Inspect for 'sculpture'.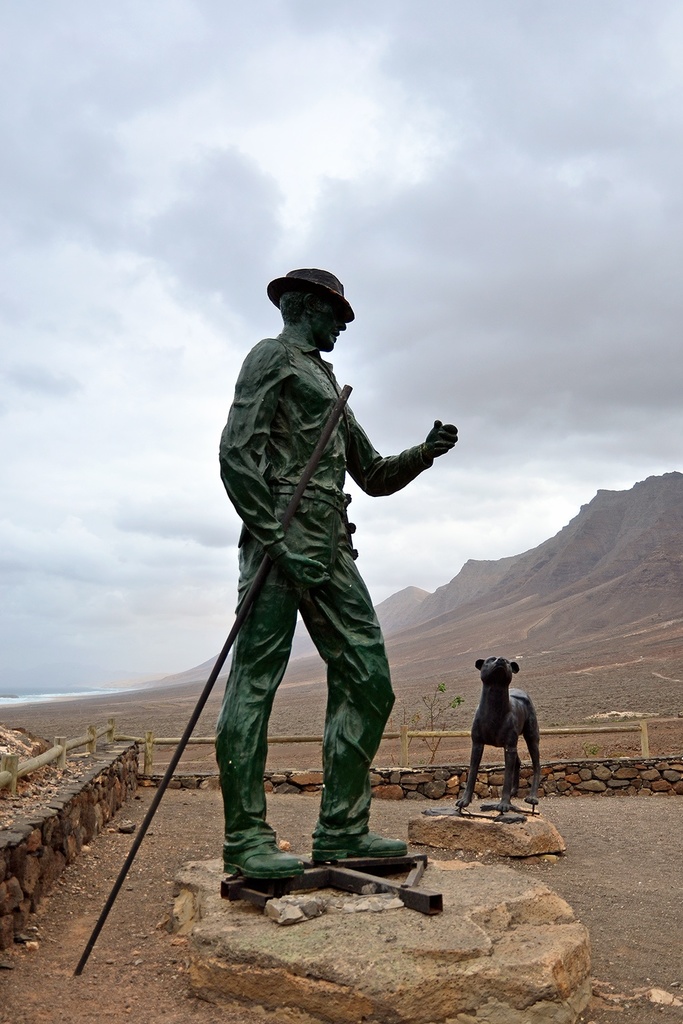
Inspection: pyautogui.locateOnScreen(456, 657, 538, 824).
